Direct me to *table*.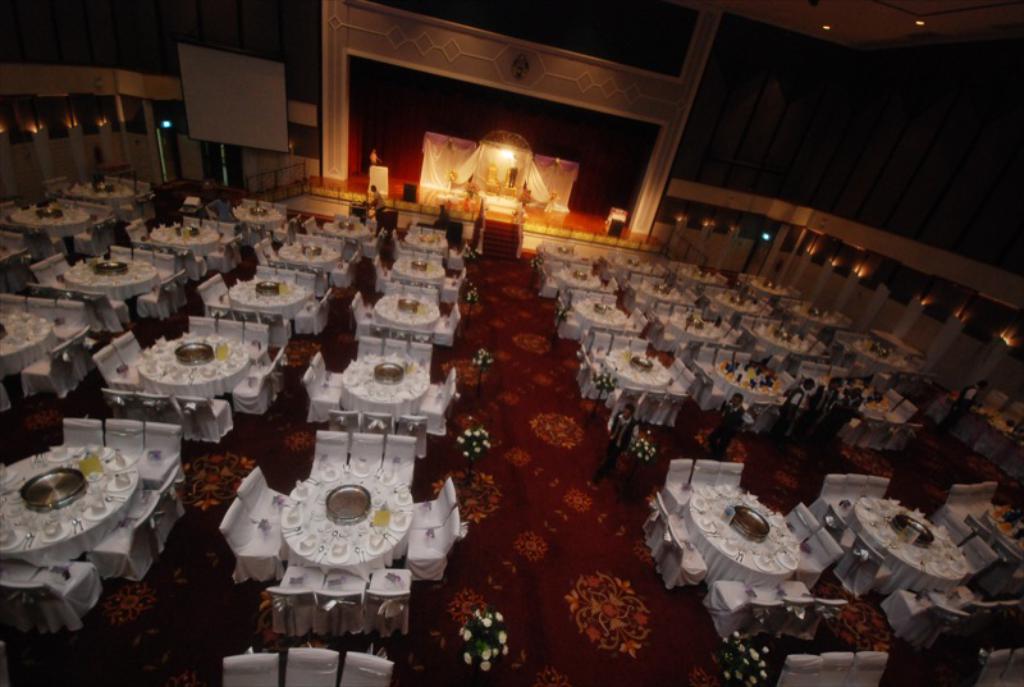
Direction: <region>754, 321, 809, 356</region>.
